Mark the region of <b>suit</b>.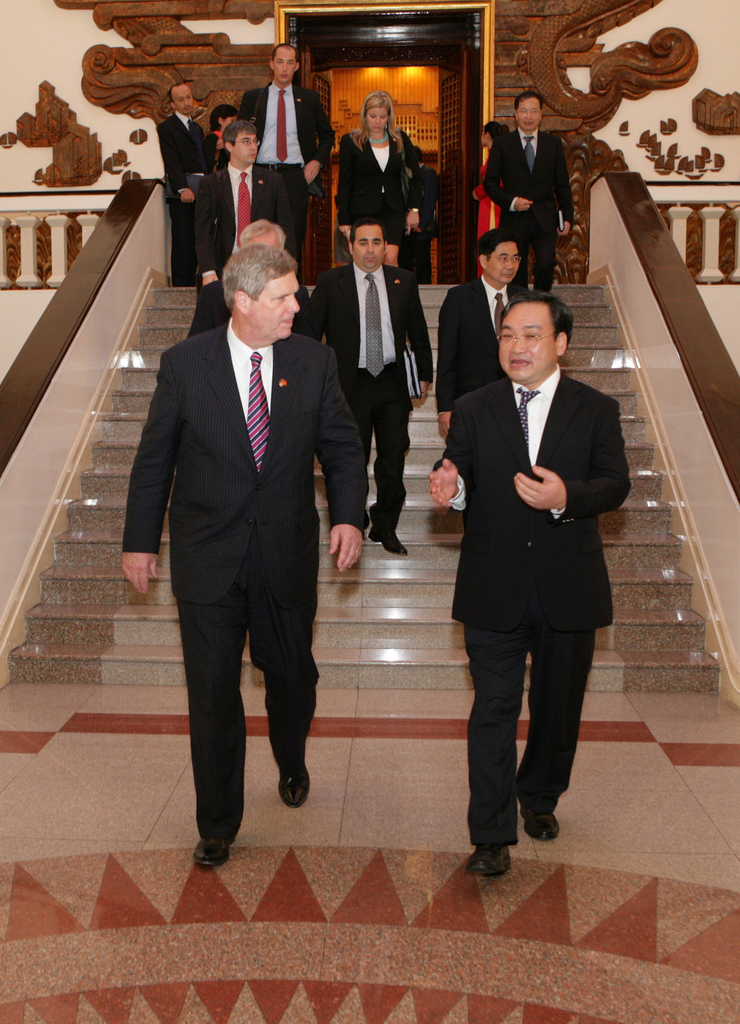
Region: (left=238, top=77, right=336, bottom=285).
